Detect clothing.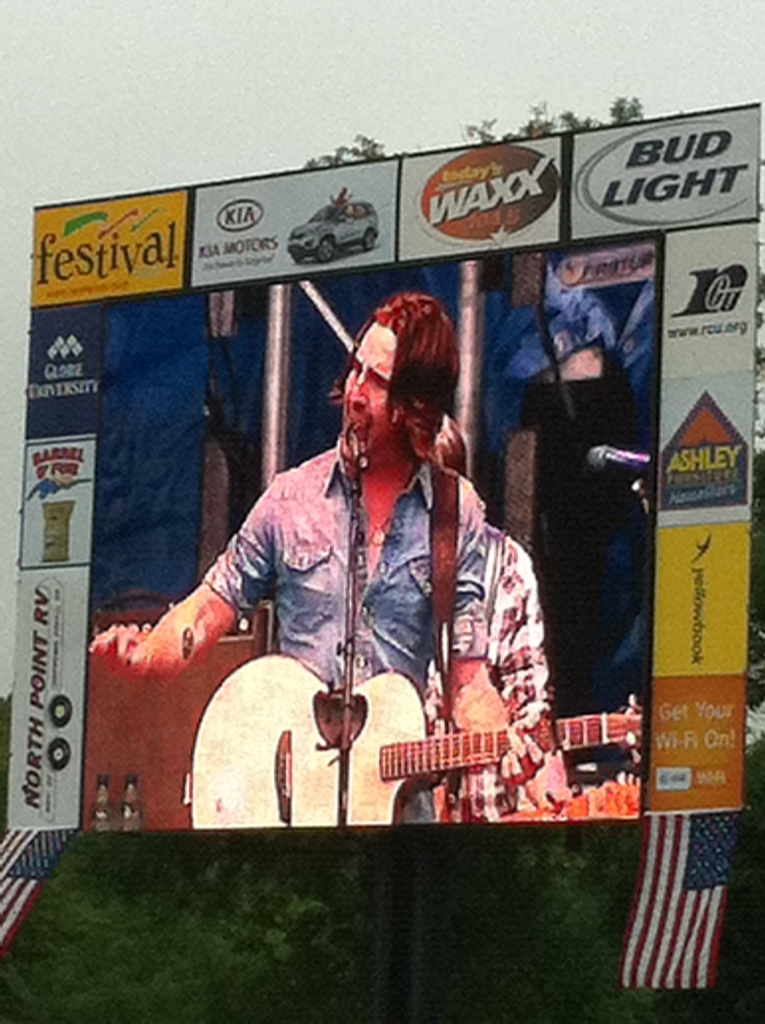
Detected at <region>195, 442, 496, 749</region>.
